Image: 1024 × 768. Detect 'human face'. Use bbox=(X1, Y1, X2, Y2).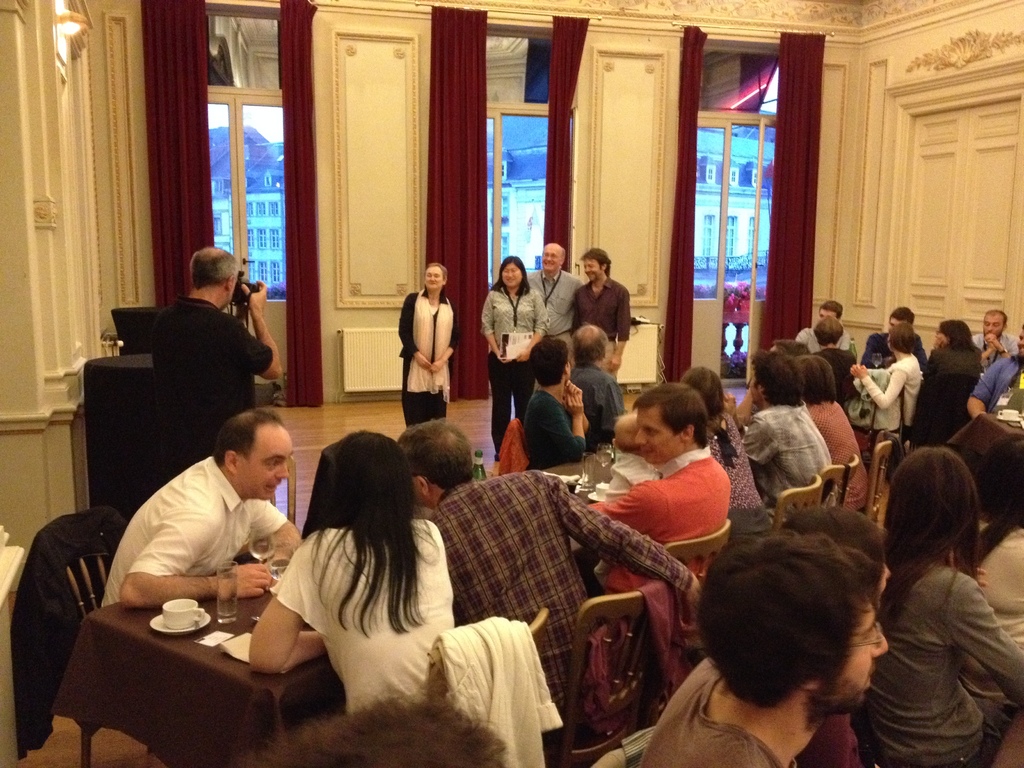
bbox=(842, 604, 891, 701).
